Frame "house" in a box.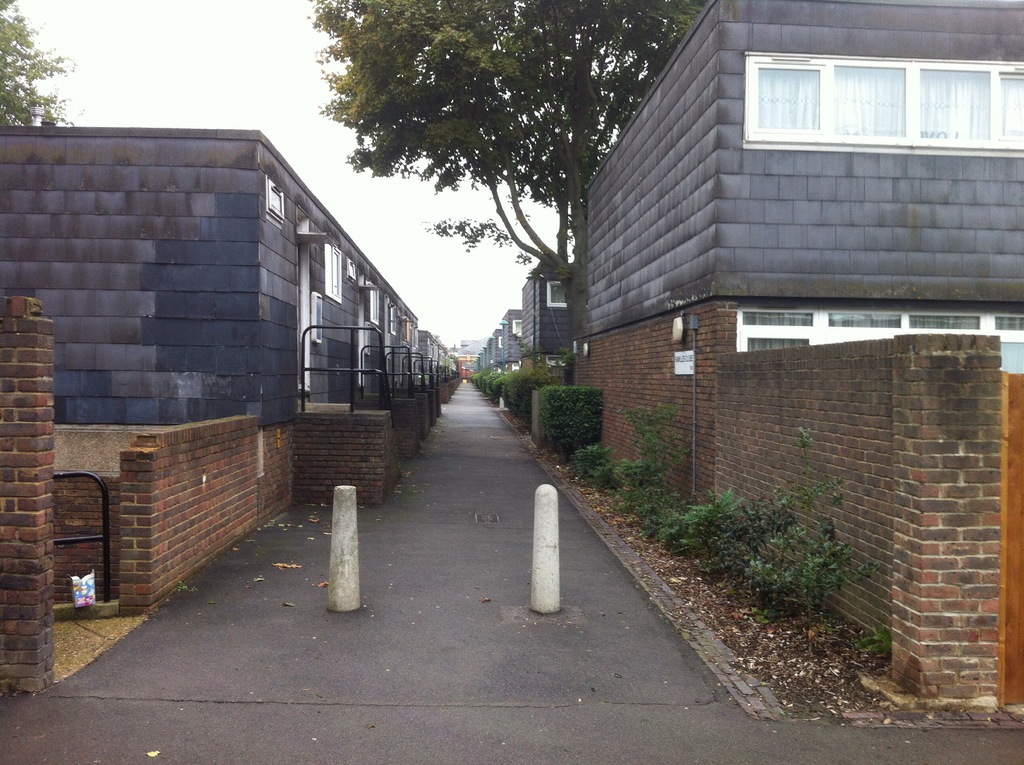
[left=497, top=314, right=532, bottom=409].
